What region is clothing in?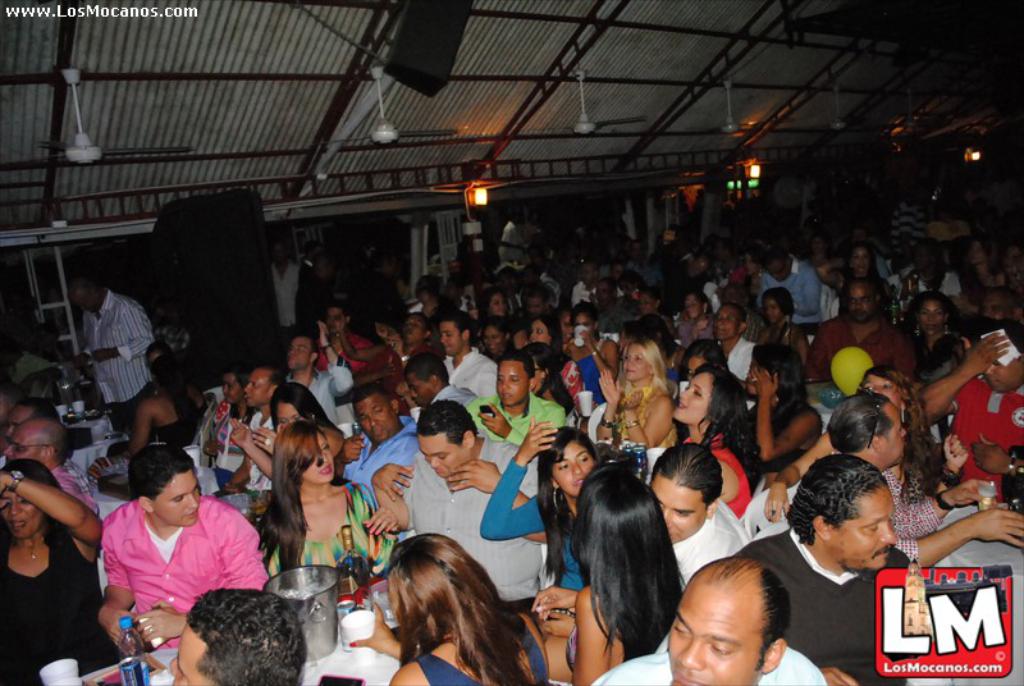
<box>684,435,762,513</box>.
